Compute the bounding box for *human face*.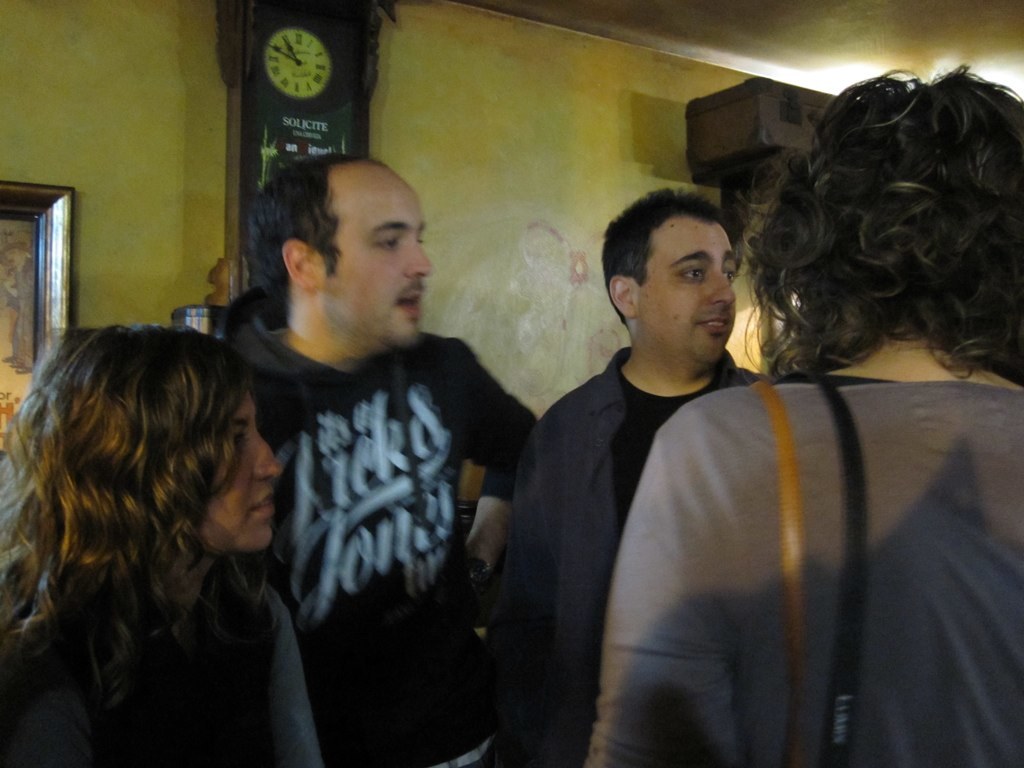
(330, 182, 436, 340).
